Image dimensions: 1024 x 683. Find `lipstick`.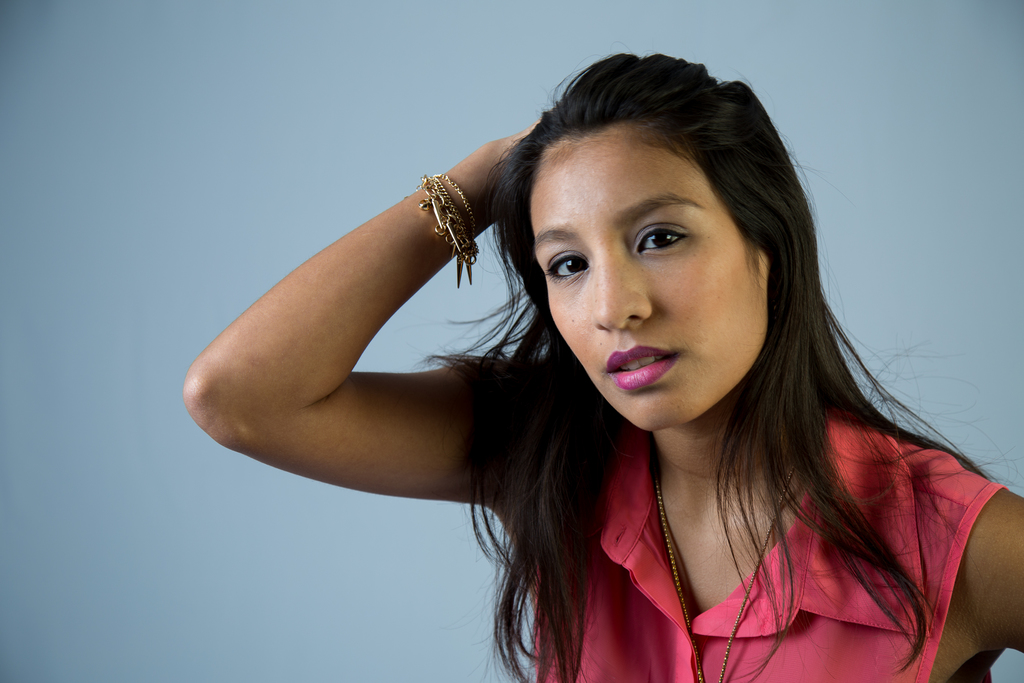
[left=608, top=347, right=683, bottom=391].
